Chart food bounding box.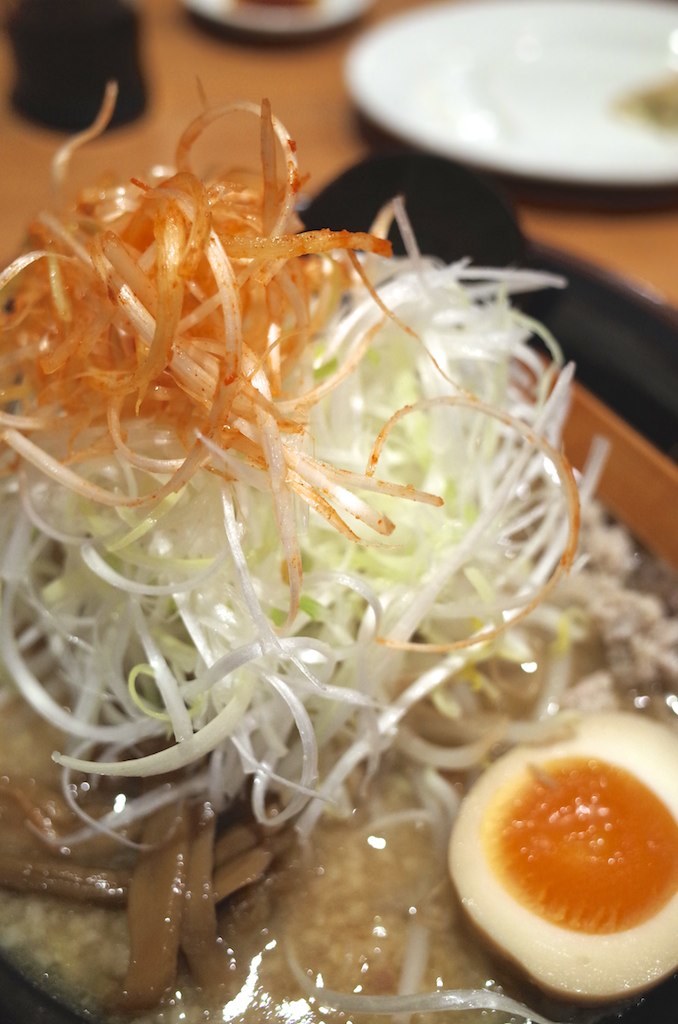
Charted: bbox=(14, 44, 653, 956).
